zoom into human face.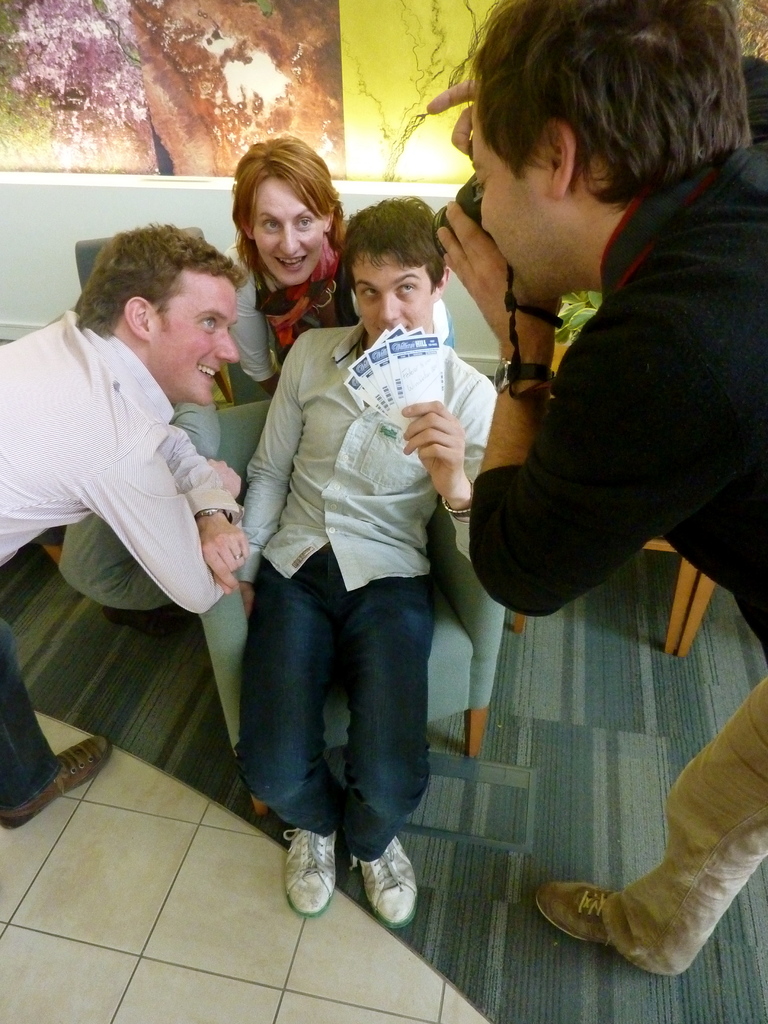
Zoom target: BBox(469, 81, 570, 301).
